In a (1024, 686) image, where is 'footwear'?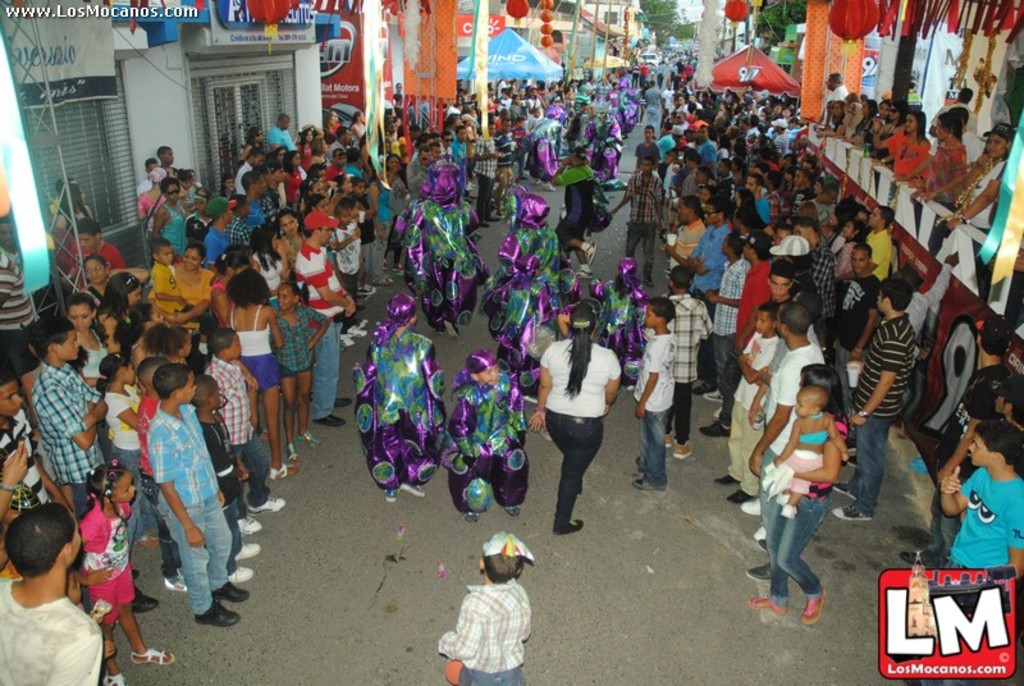
crop(248, 495, 284, 512).
